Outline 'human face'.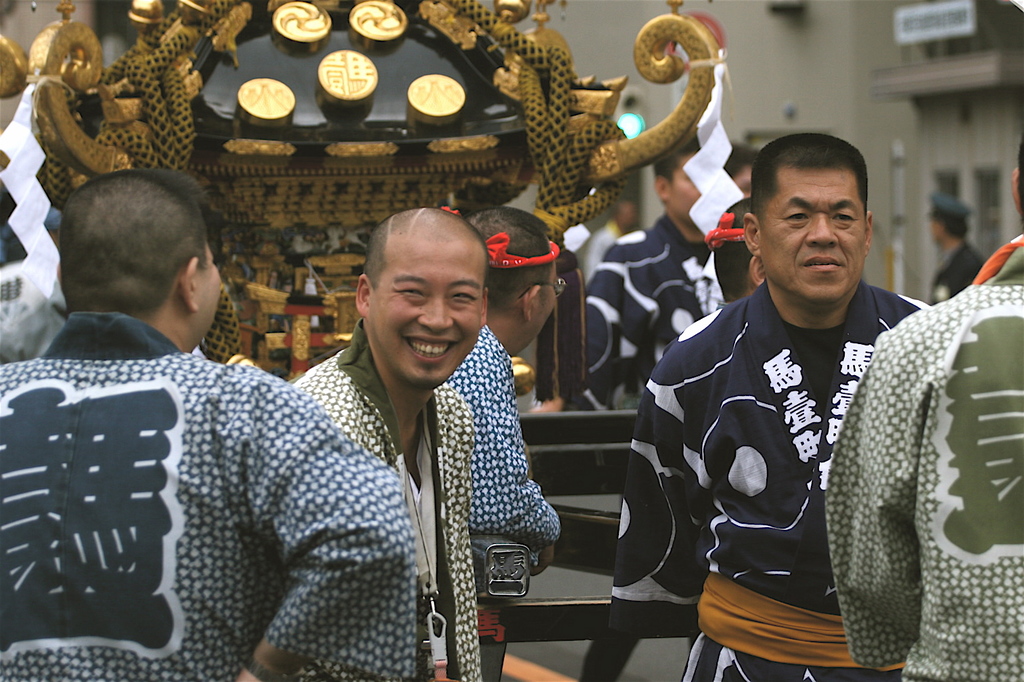
Outline: [366,240,489,375].
